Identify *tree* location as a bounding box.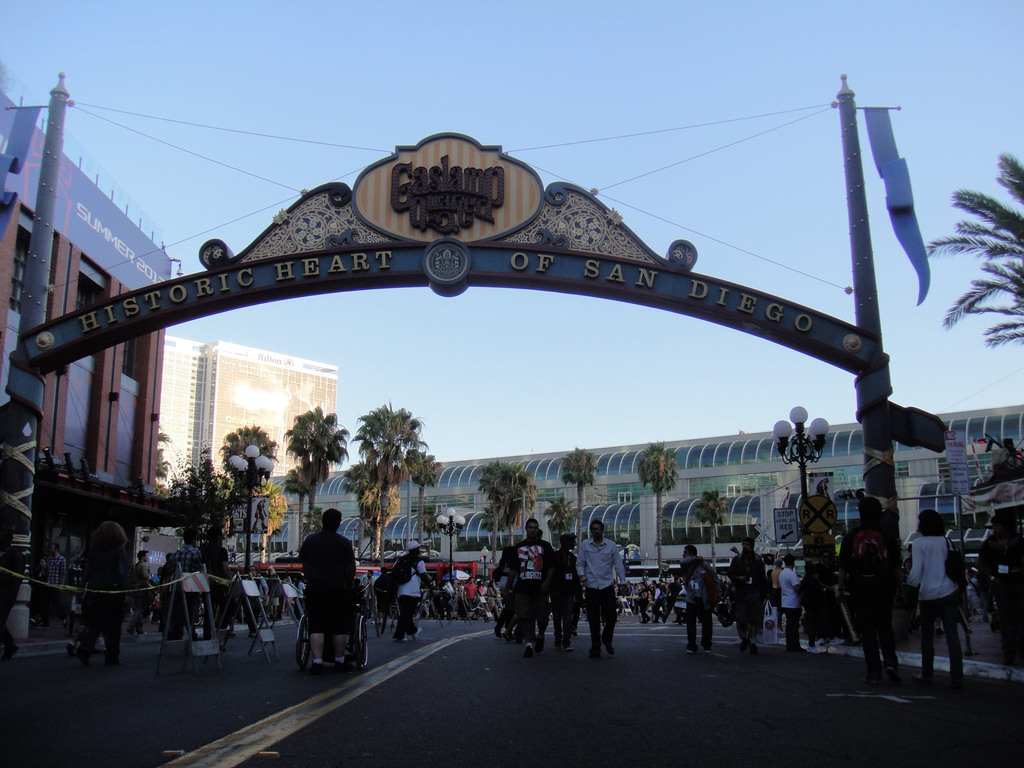
<region>558, 445, 600, 557</region>.
